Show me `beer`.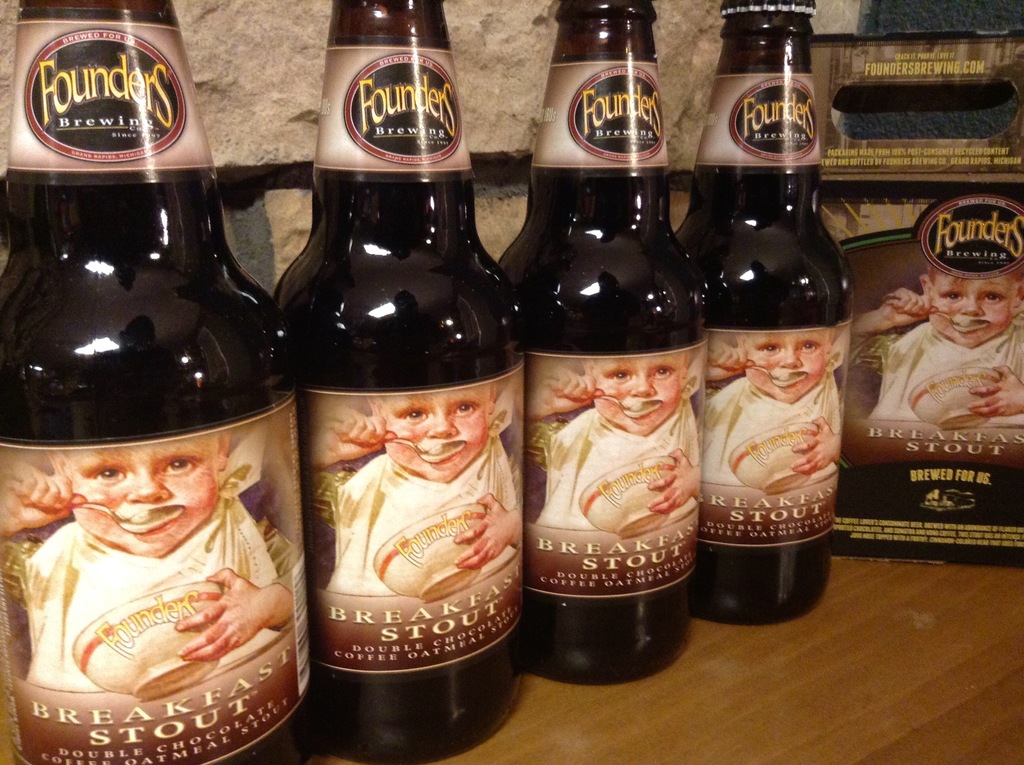
`beer` is here: l=671, t=0, r=861, b=648.
